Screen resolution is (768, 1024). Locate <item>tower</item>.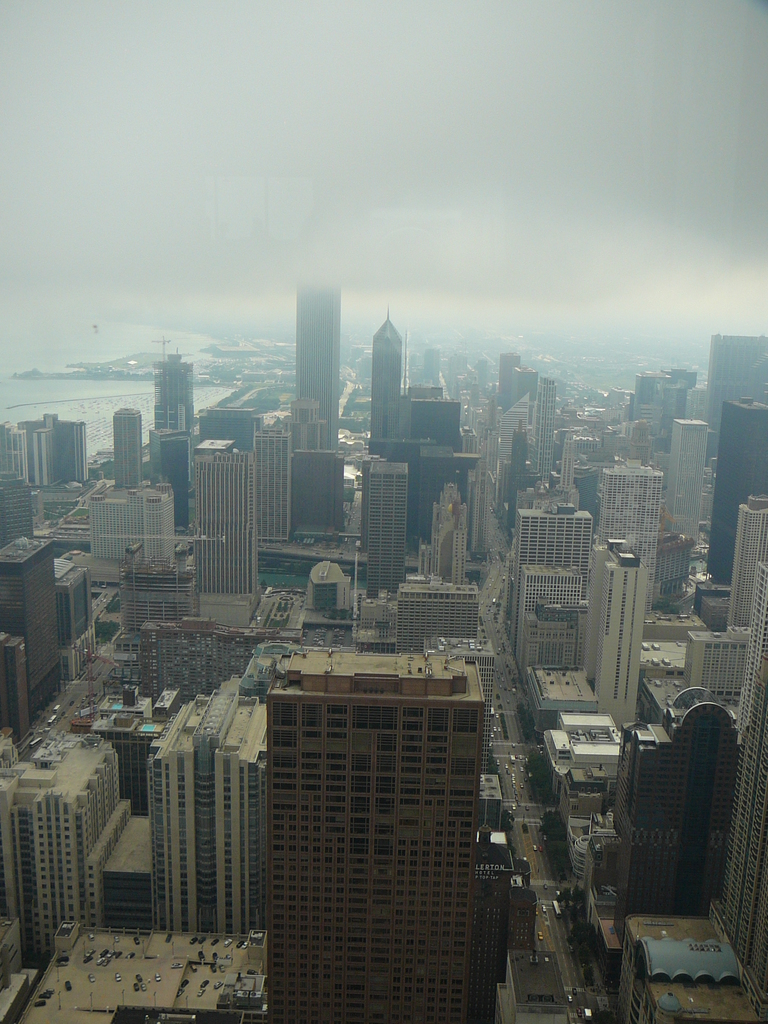
[676, 400, 716, 515].
